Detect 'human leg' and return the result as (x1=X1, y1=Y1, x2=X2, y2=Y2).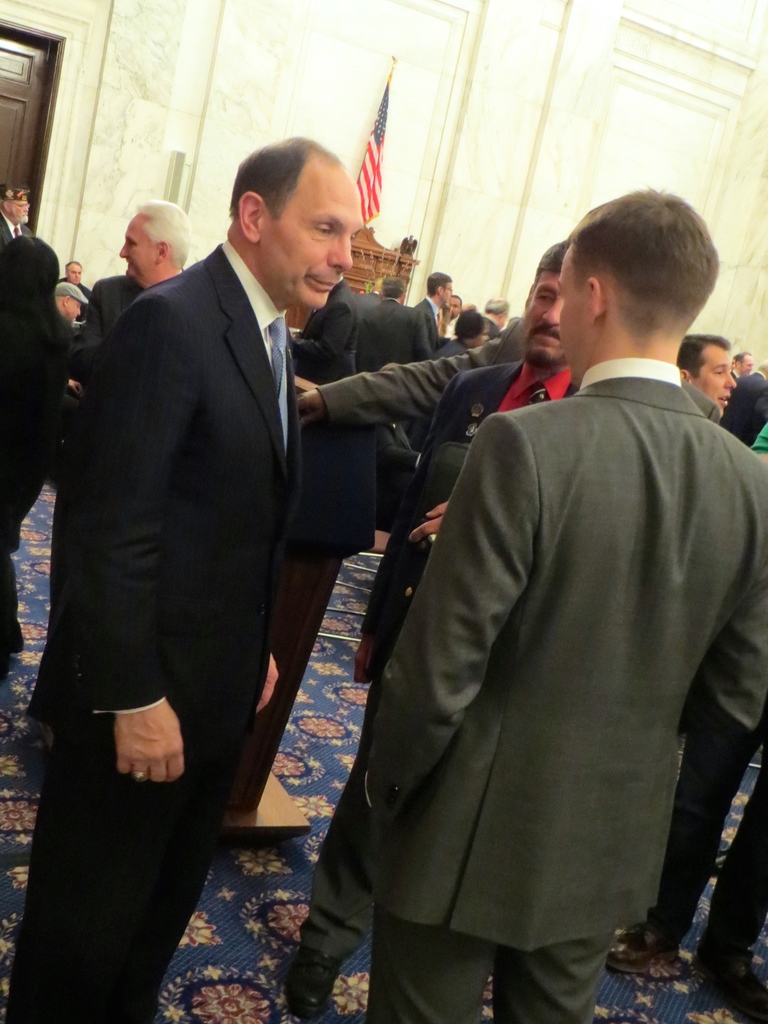
(x1=502, y1=930, x2=605, y2=1023).
